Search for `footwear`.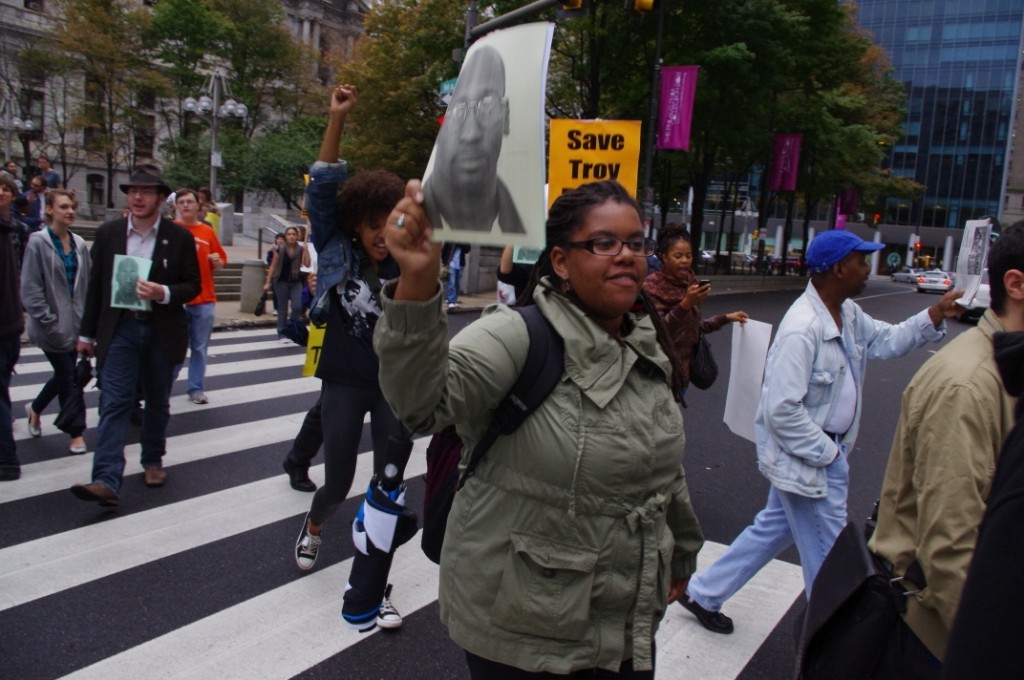
Found at pyautogui.locateOnScreen(70, 480, 119, 515).
